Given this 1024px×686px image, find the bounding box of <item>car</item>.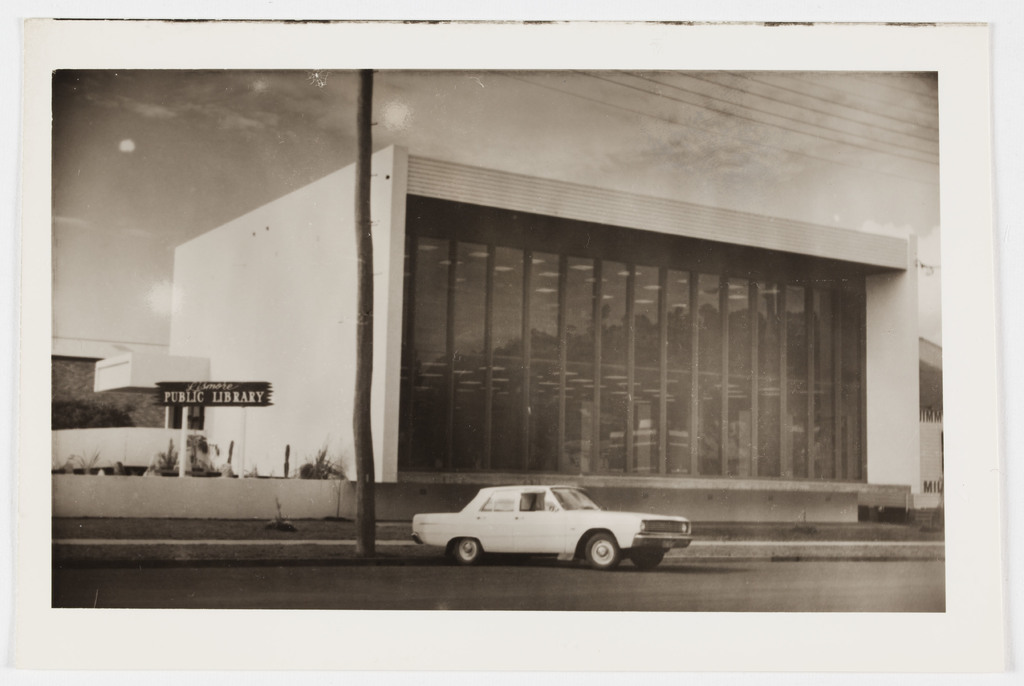
[412, 486, 694, 569].
